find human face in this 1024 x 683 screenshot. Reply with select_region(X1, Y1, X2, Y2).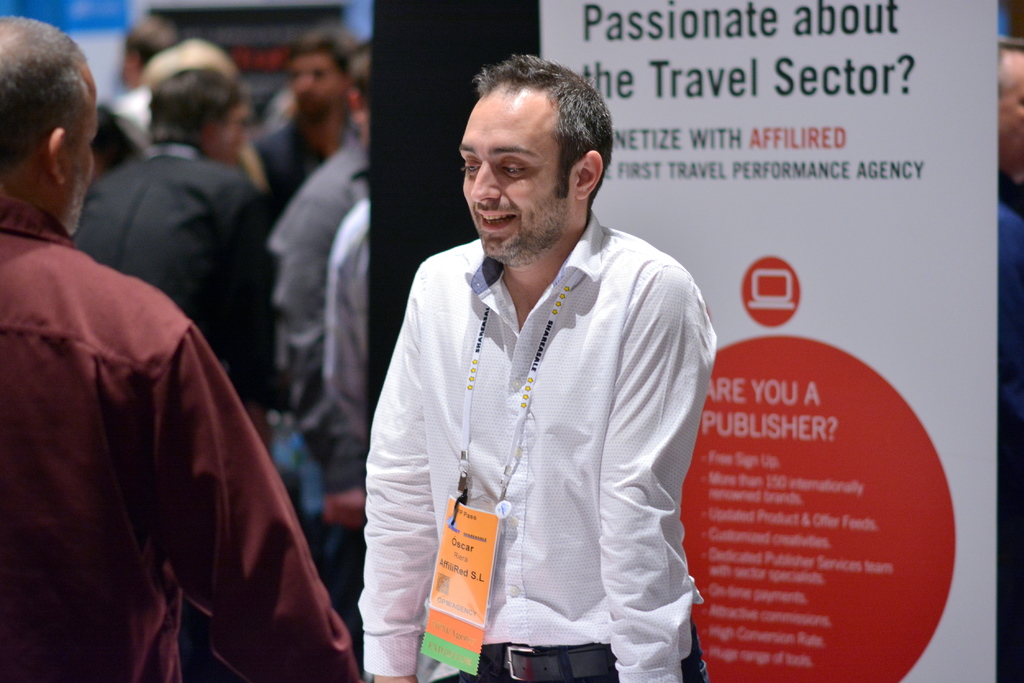
select_region(290, 47, 342, 121).
